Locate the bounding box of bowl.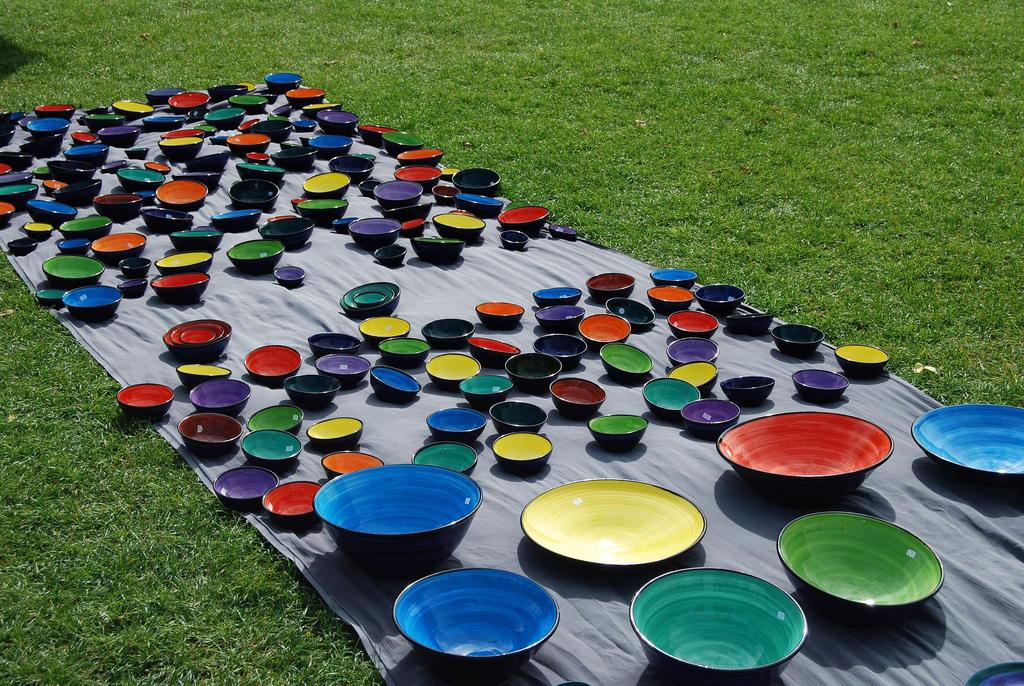
Bounding box: {"x1": 227, "y1": 132, "x2": 269, "y2": 158}.
